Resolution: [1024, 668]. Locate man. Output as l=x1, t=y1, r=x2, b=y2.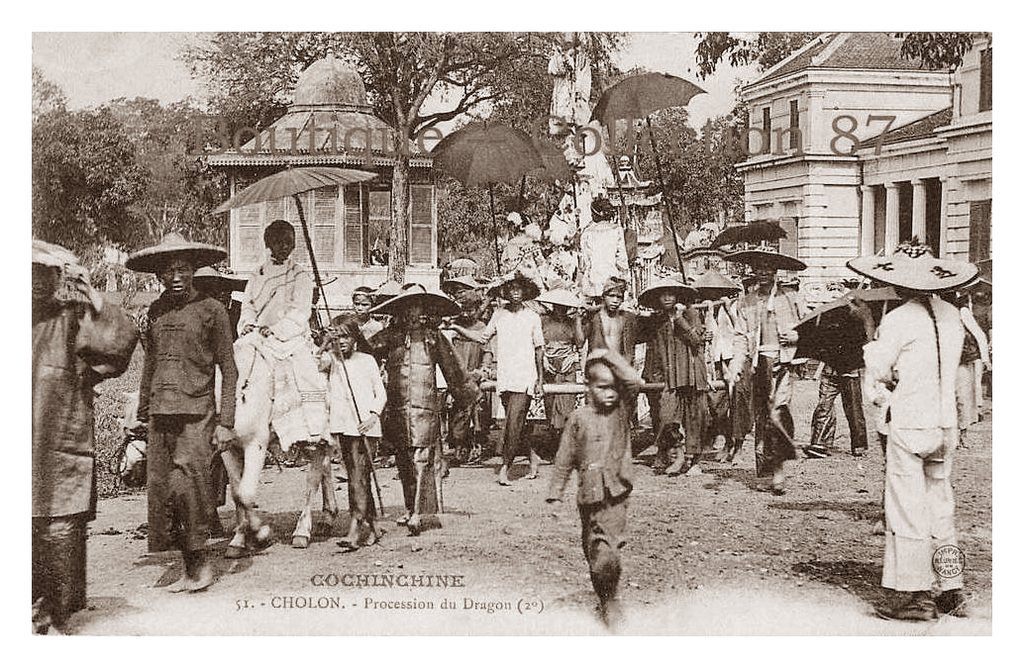
l=25, t=257, r=131, b=634.
